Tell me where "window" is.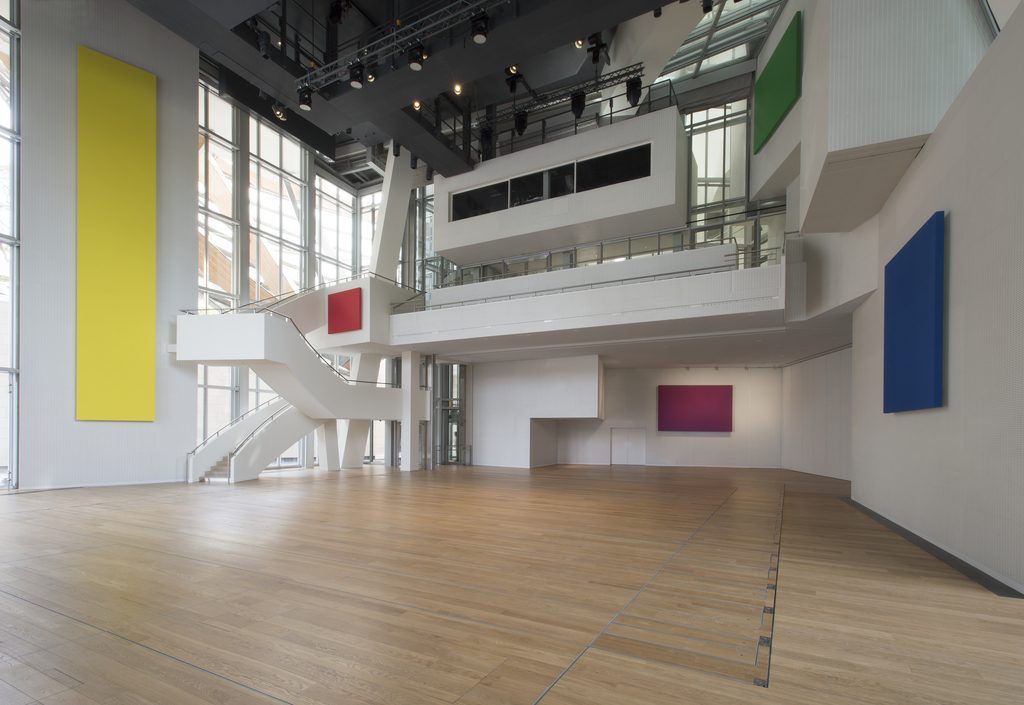
"window" is at locate(447, 99, 791, 289).
